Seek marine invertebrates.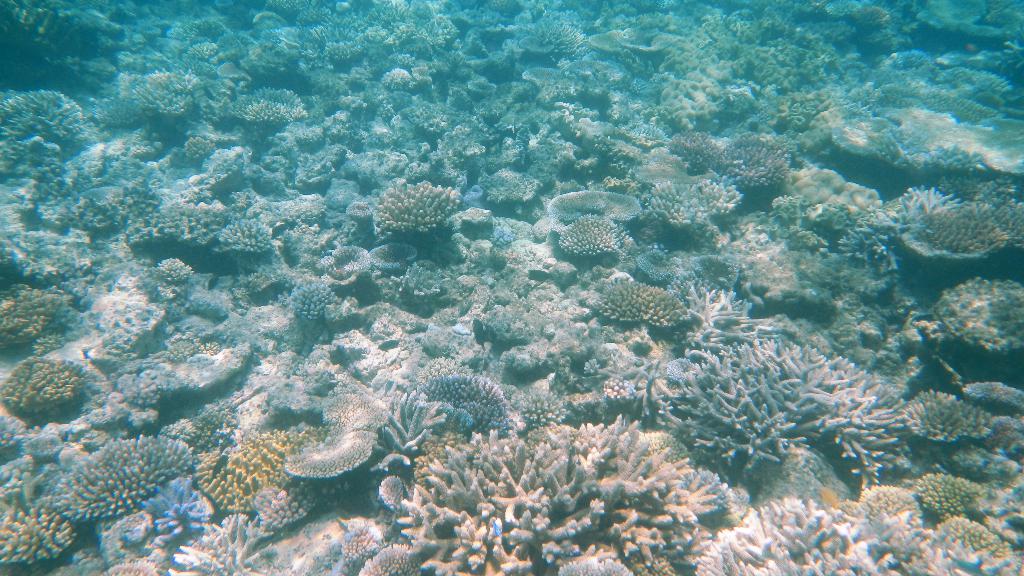
pyautogui.locateOnScreen(283, 188, 335, 230).
